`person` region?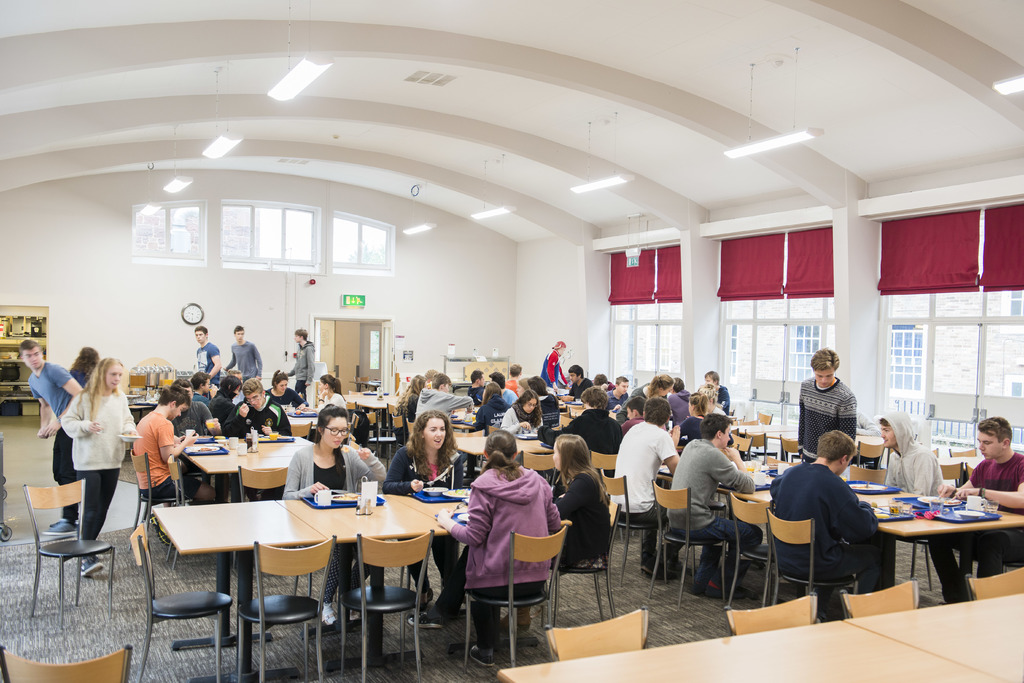
[left=47, top=341, right=131, bottom=552]
